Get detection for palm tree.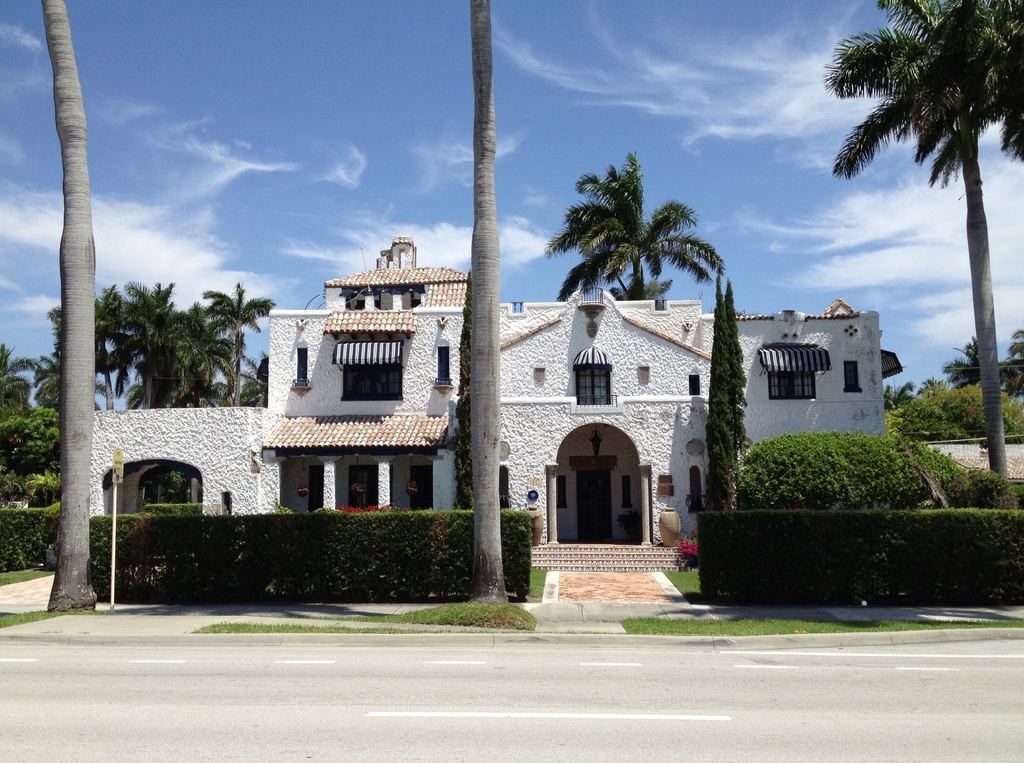
Detection: <box>3,317,68,422</box>.
